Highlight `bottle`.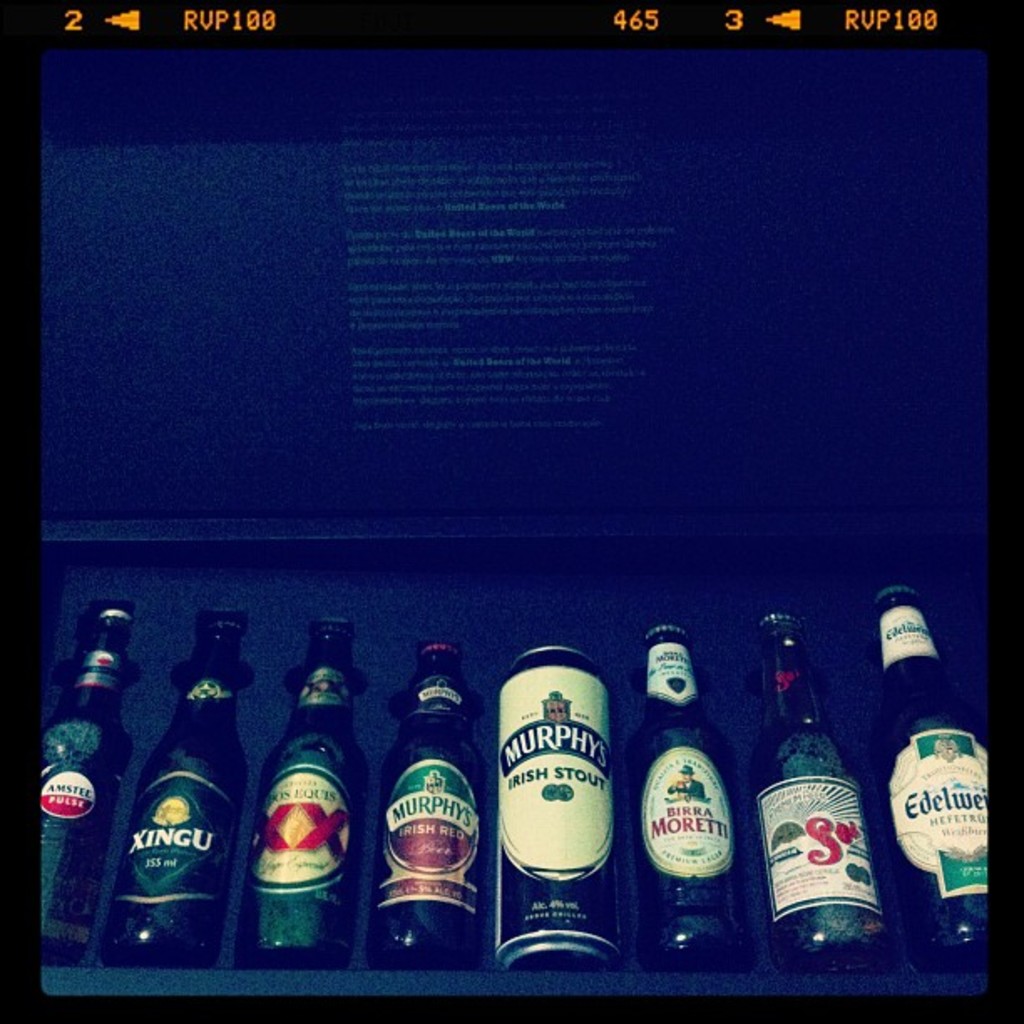
Highlighted region: select_region(42, 606, 124, 967).
